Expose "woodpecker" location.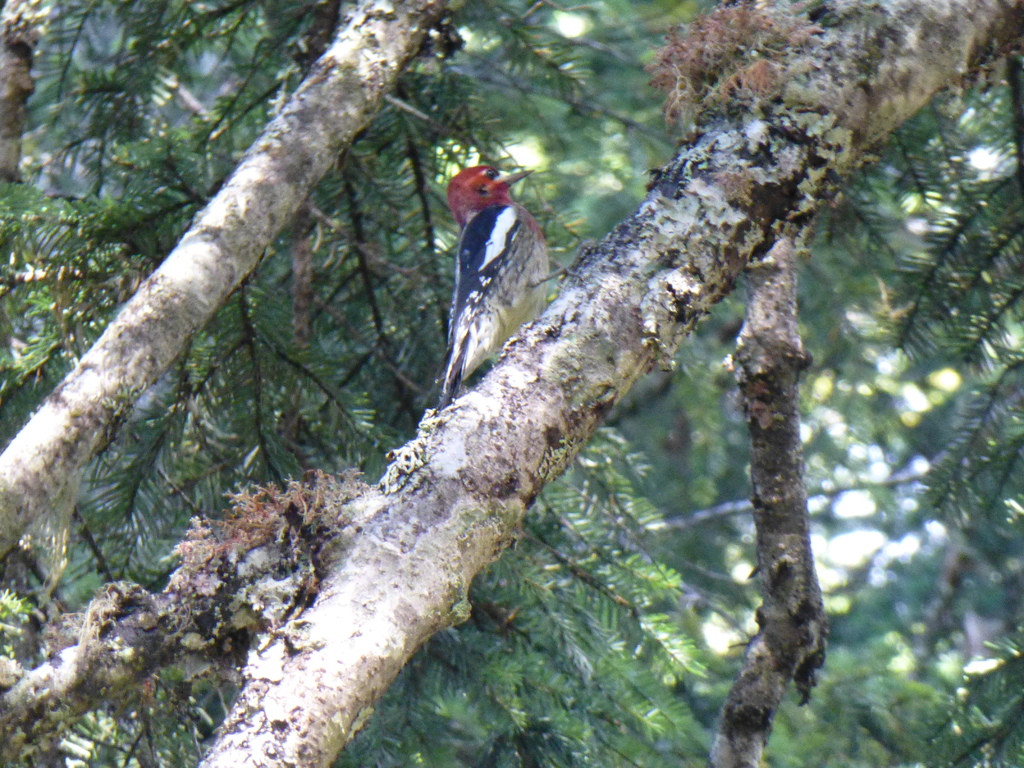
Exposed at {"x1": 426, "y1": 162, "x2": 537, "y2": 411}.
